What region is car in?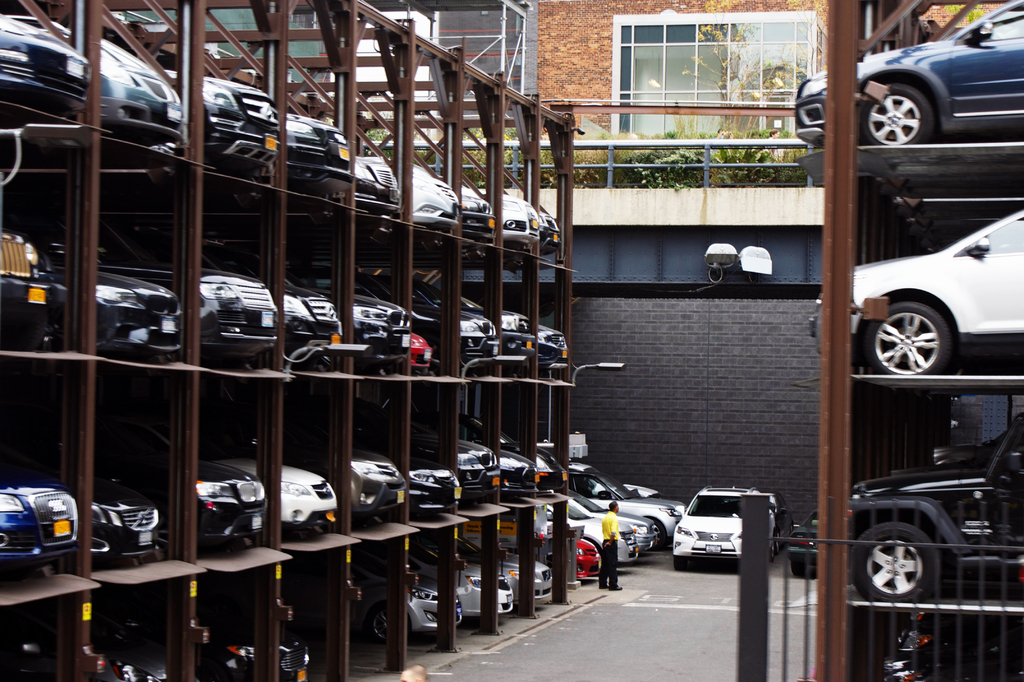
detection(840, 413, 1023, 598).
